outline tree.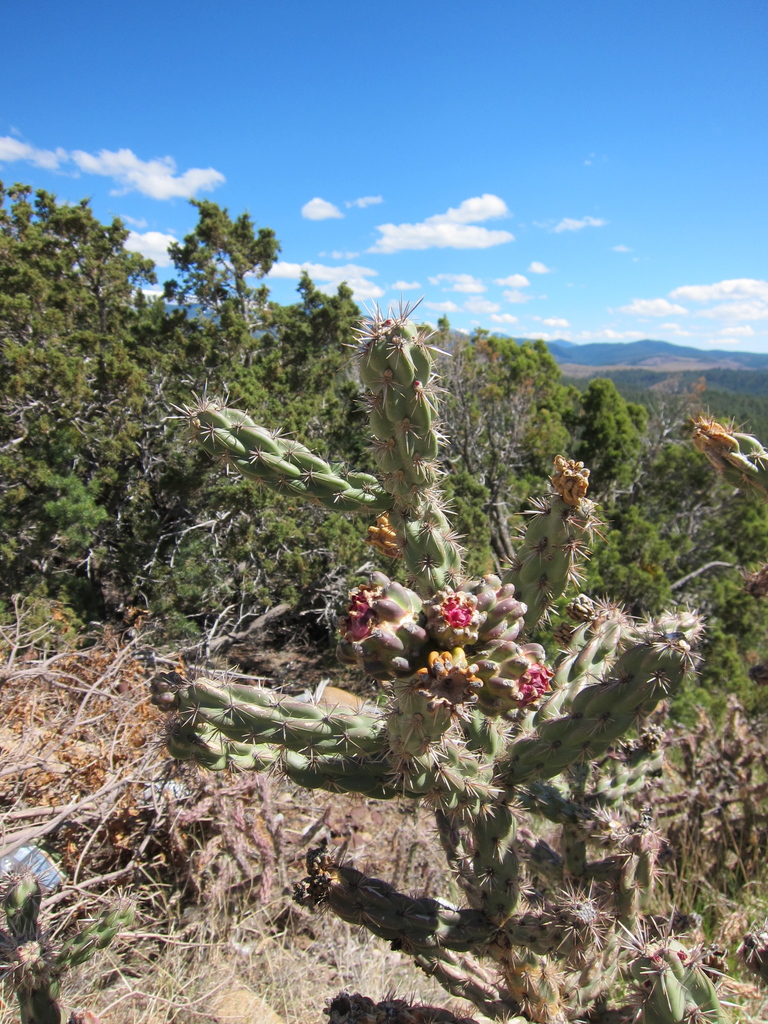
Outline: x1=524, y1=367, x2=650, y2=504.
